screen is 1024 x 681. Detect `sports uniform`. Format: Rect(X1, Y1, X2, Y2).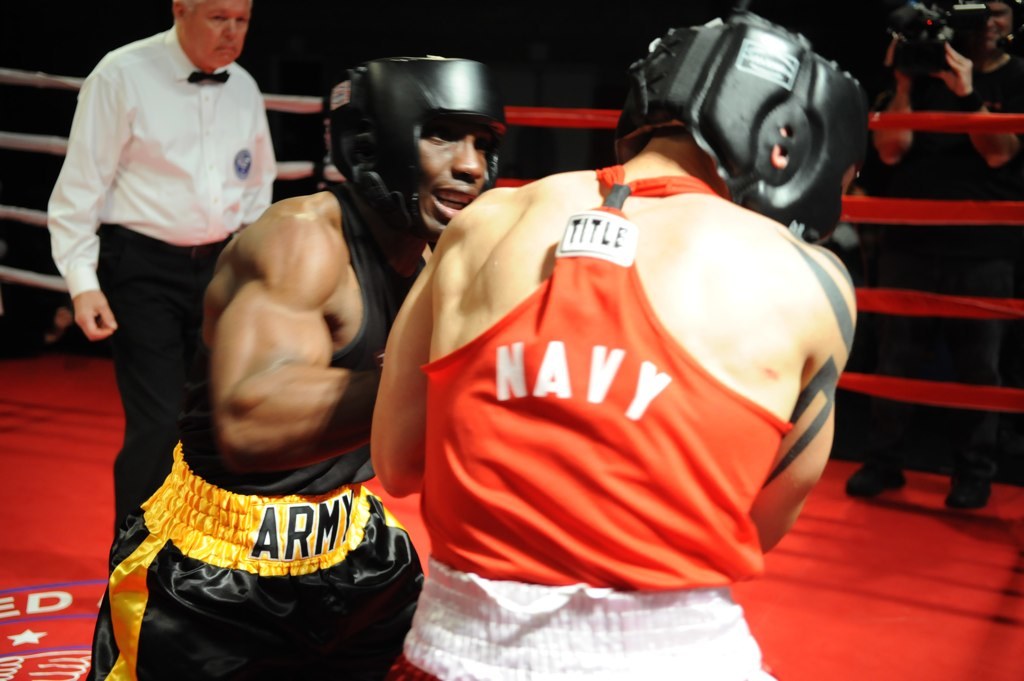
Rect(388, 163, 779, 680).
